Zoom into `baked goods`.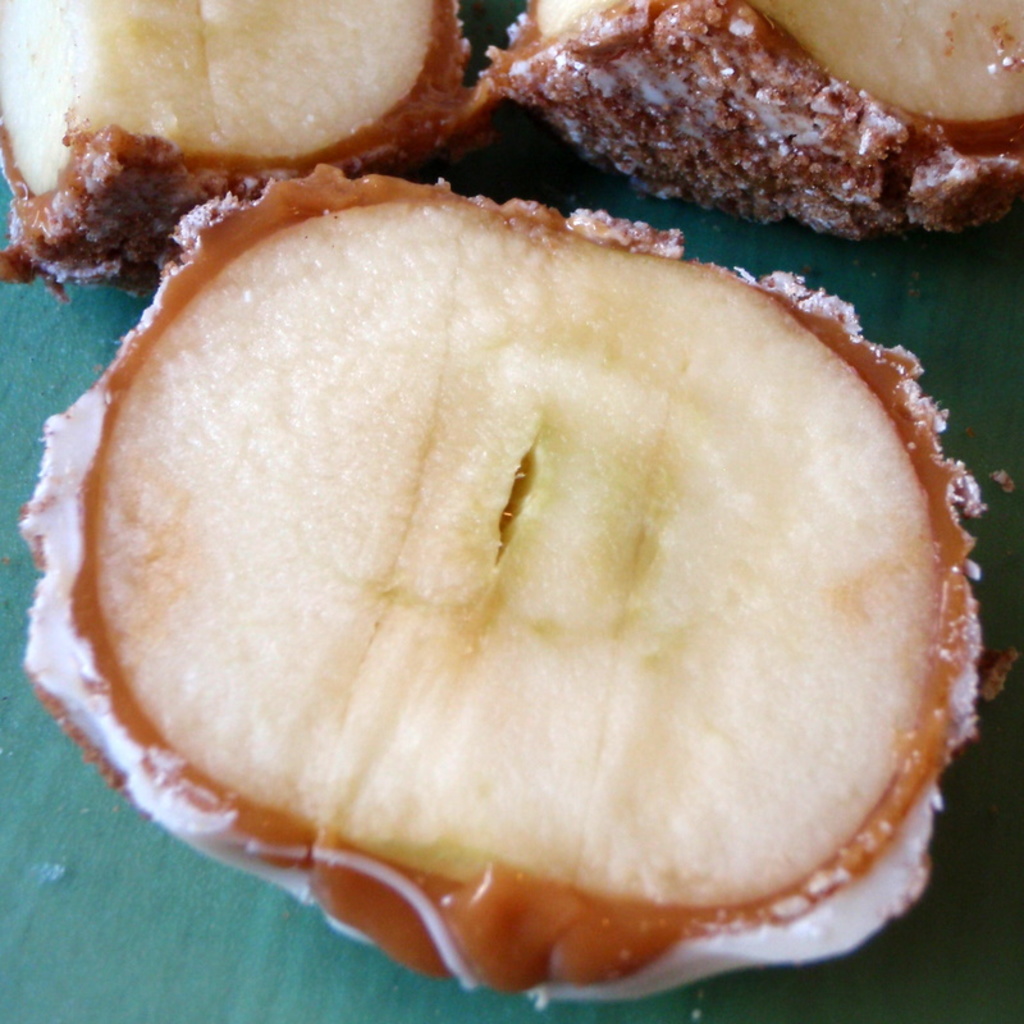
Zoom target: 23 166 1020 1011.
